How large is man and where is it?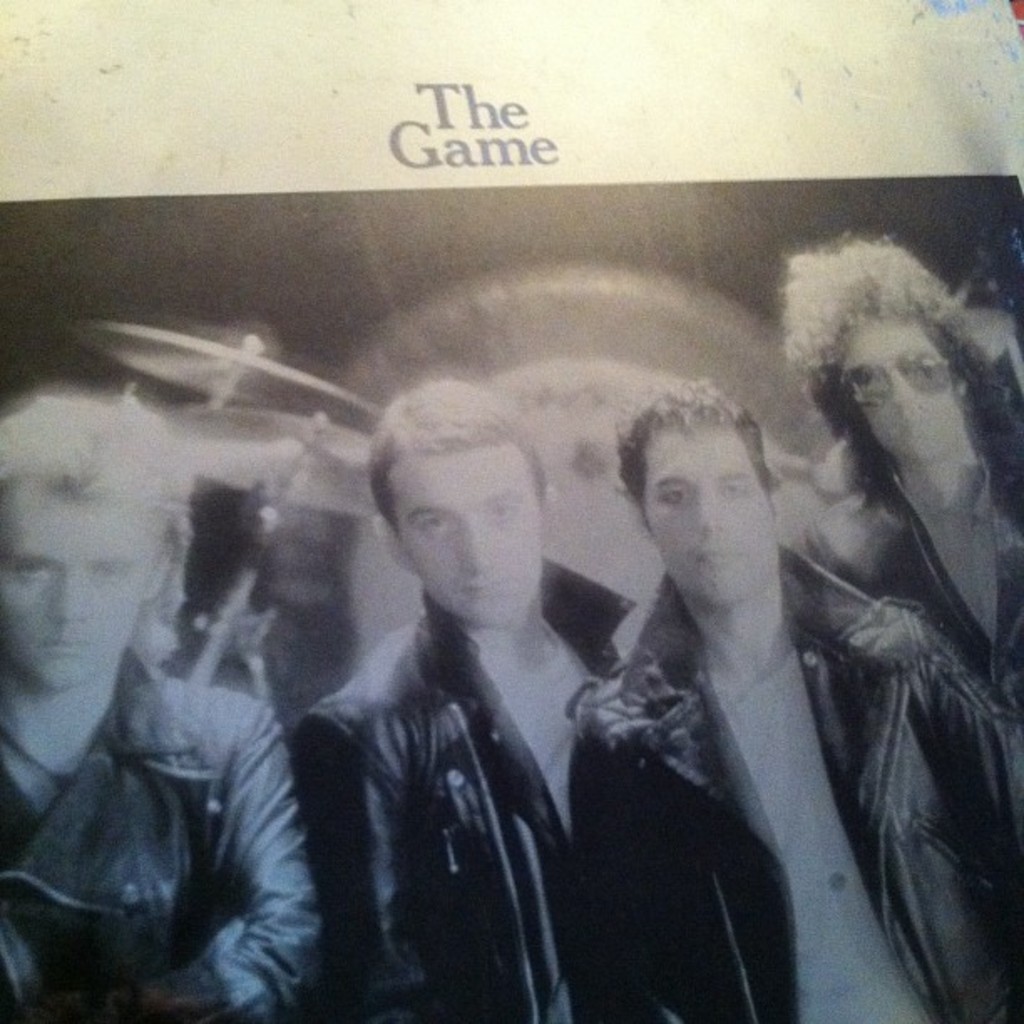
Bounding box: Rect(791, 239, 1022, 723).
